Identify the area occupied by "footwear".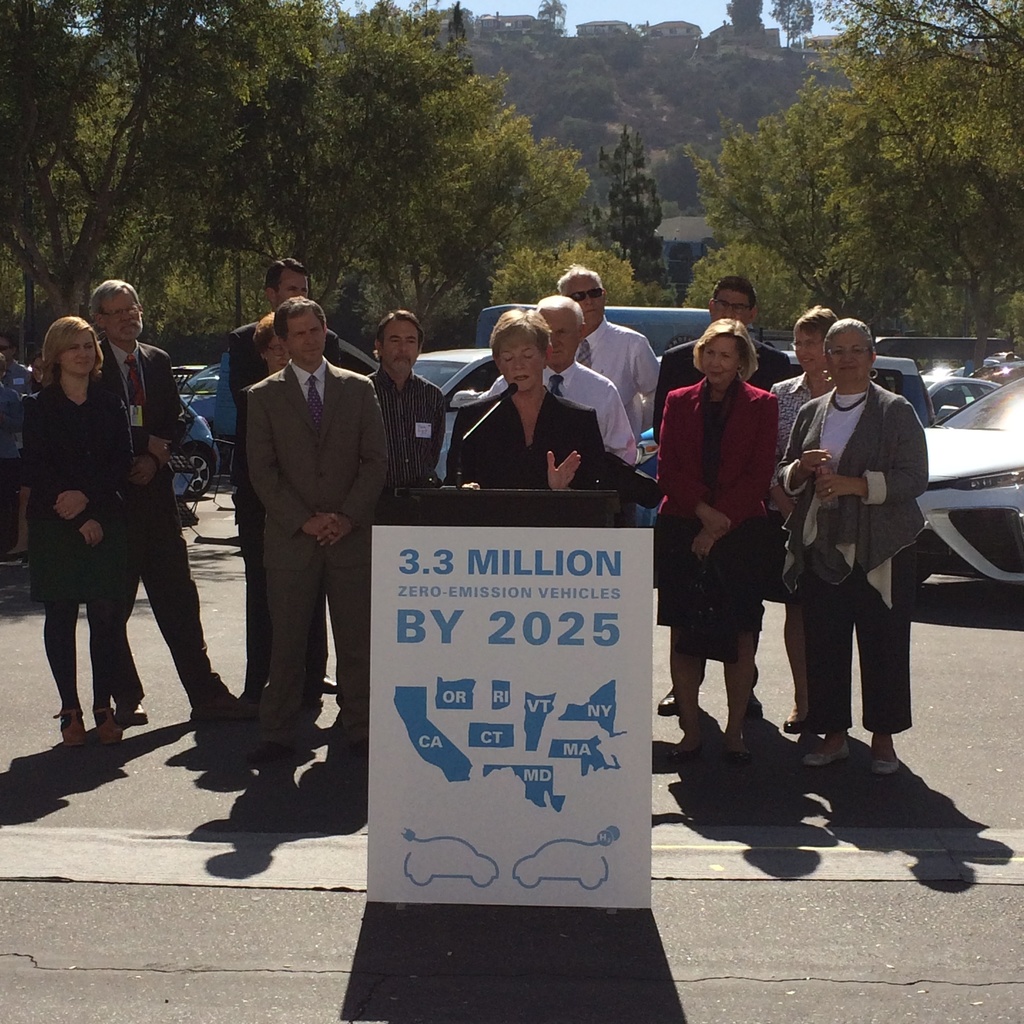
Area: box=[90, 703, 123, 753].
